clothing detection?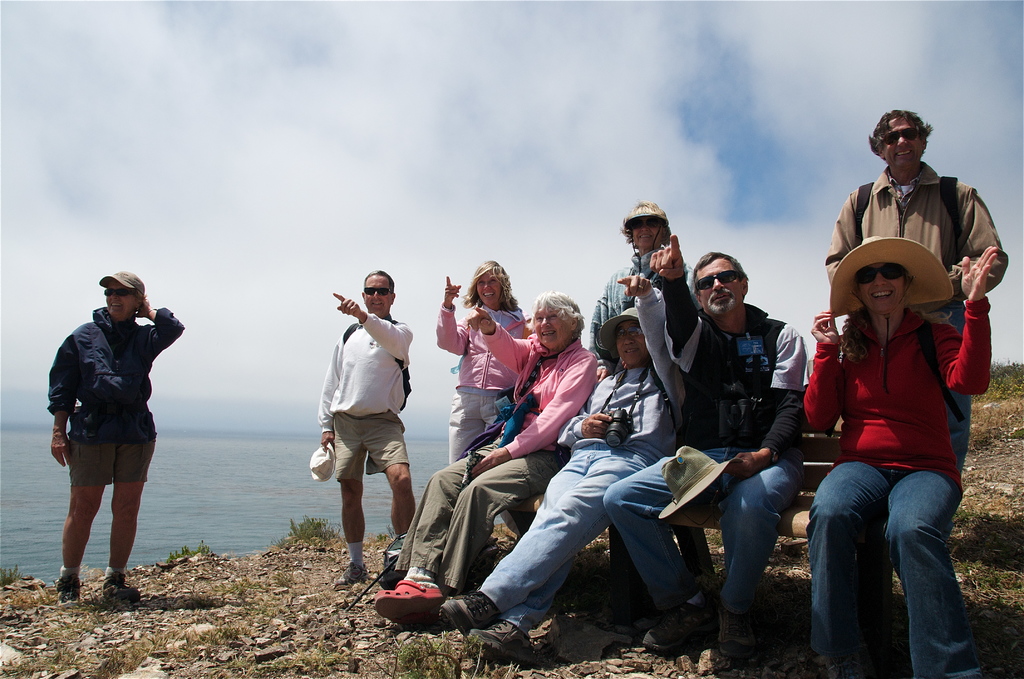
locate(582, 308, 800, 648)
